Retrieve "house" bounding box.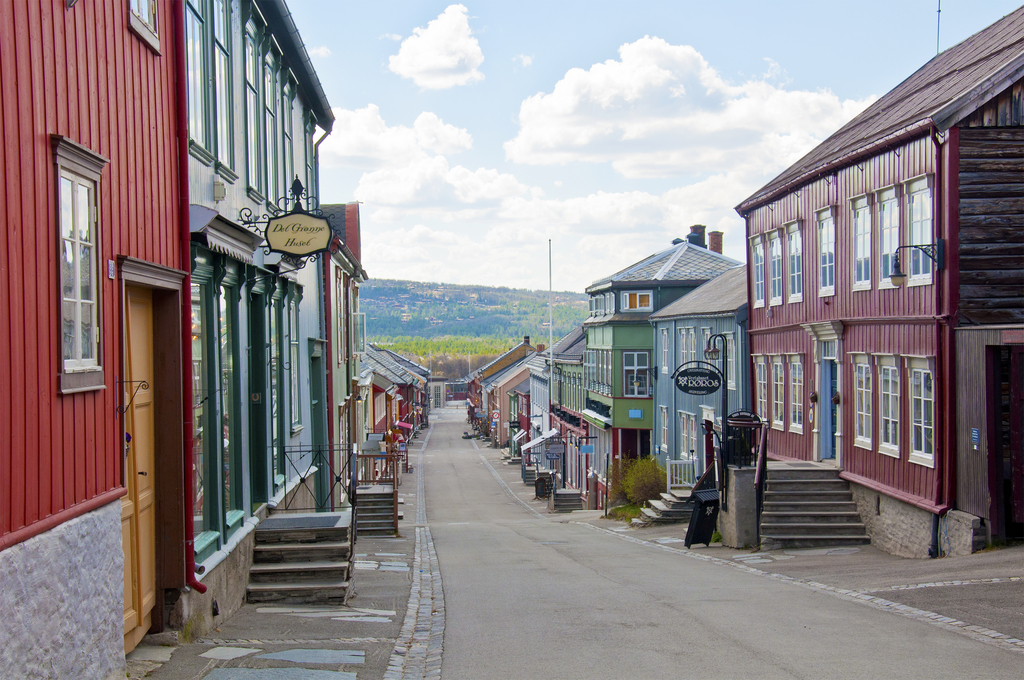
Bounding box: locate(387, 350, 430, 455).
